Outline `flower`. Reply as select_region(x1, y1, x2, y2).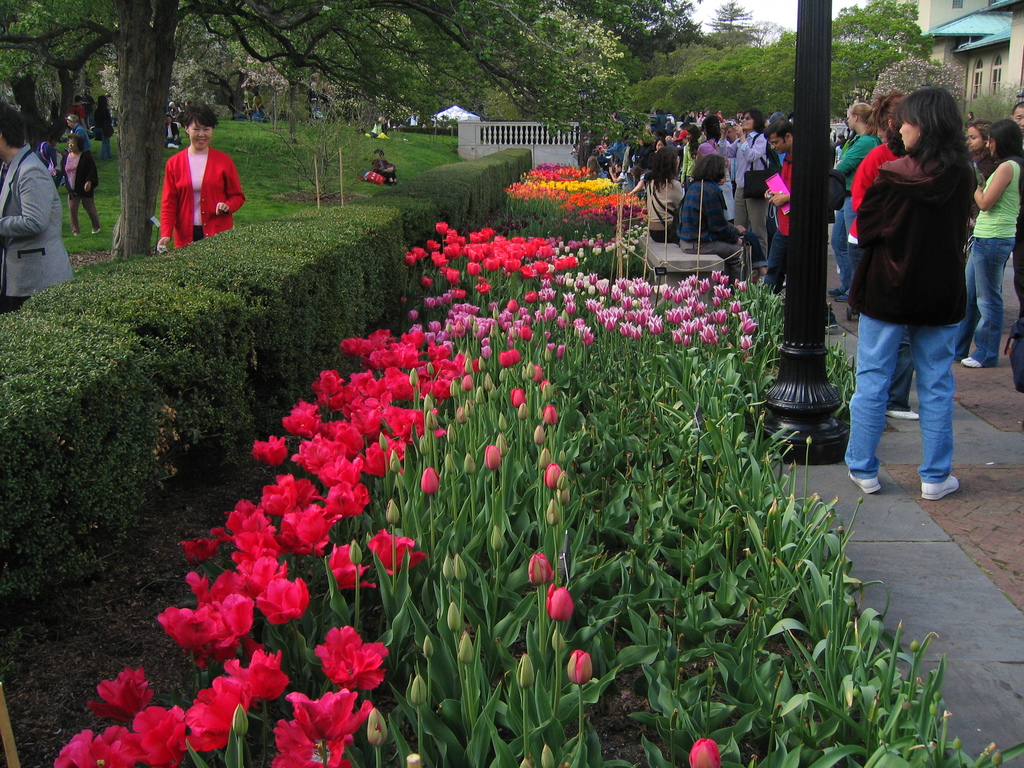
select_region(541, 404, 558, 426).
